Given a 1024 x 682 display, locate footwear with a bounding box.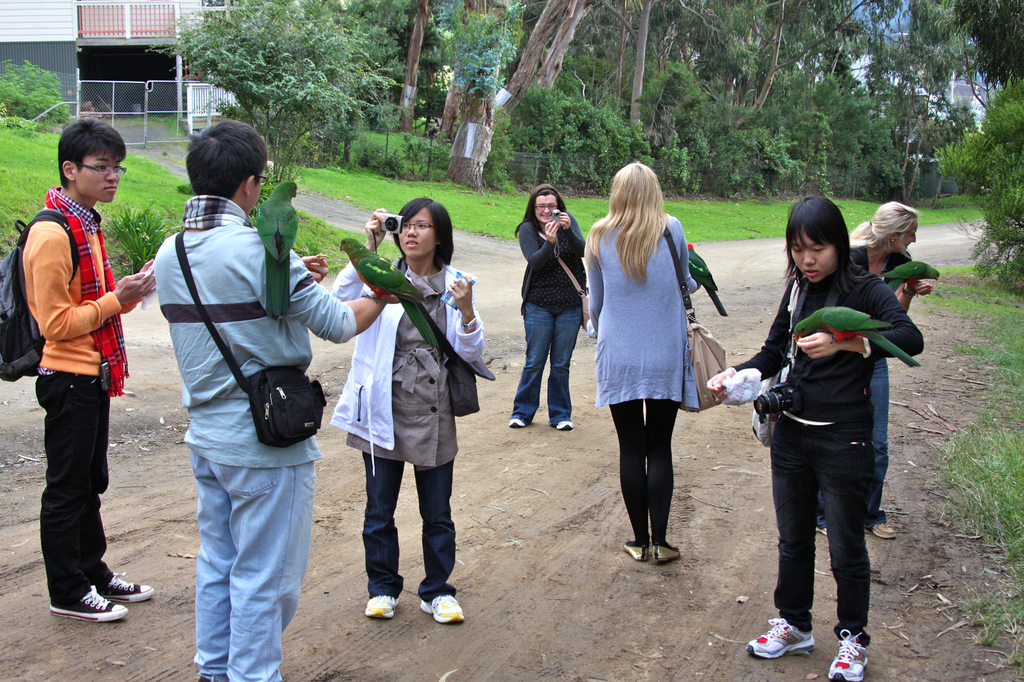
Located: {"left": 366, "top": 595, "right": 401, "bottom": 621}.
